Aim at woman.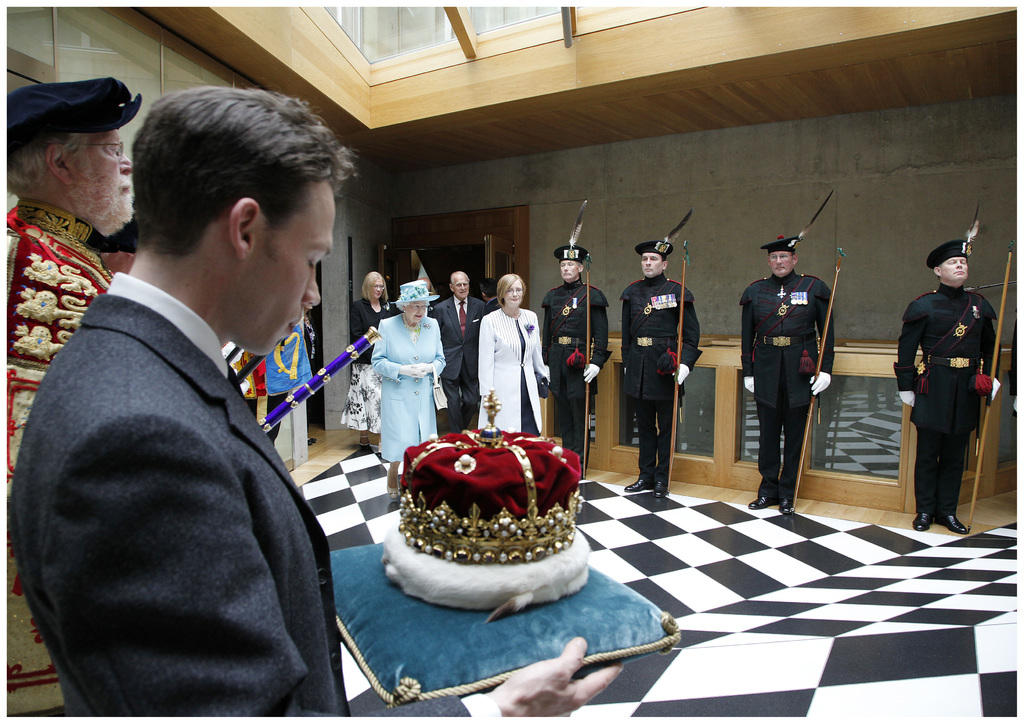
Aimed at [x1=472, y1=280, x2=542, y2=442].
